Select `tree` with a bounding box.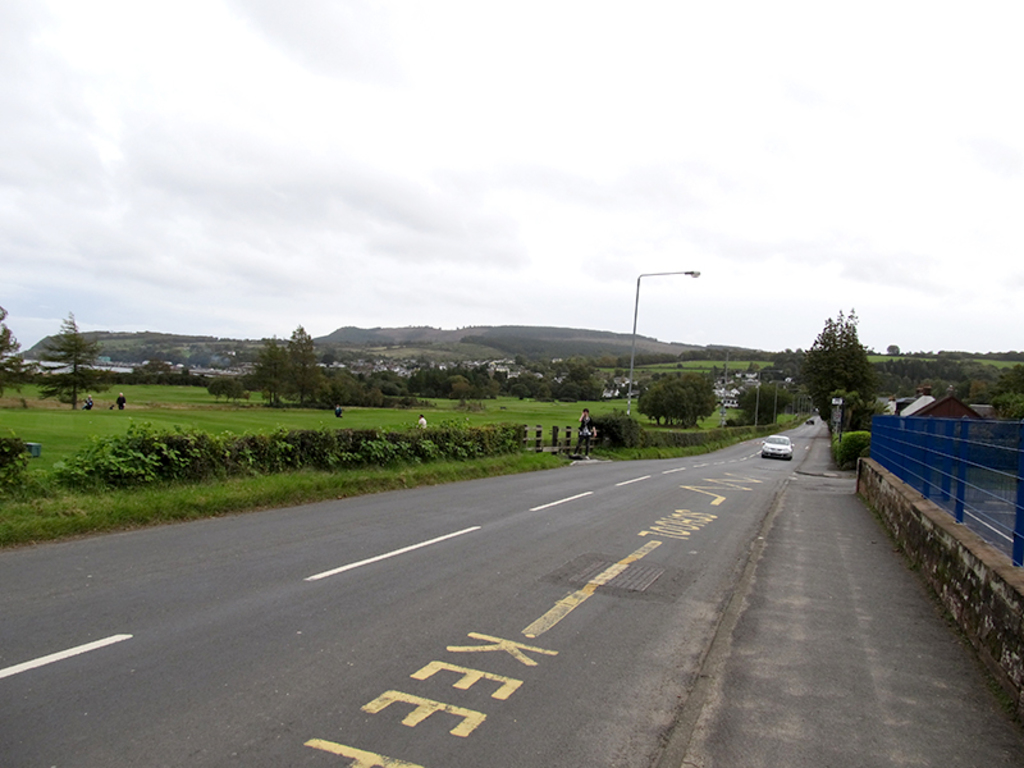
bbox=[324, 361, 390, 407].
